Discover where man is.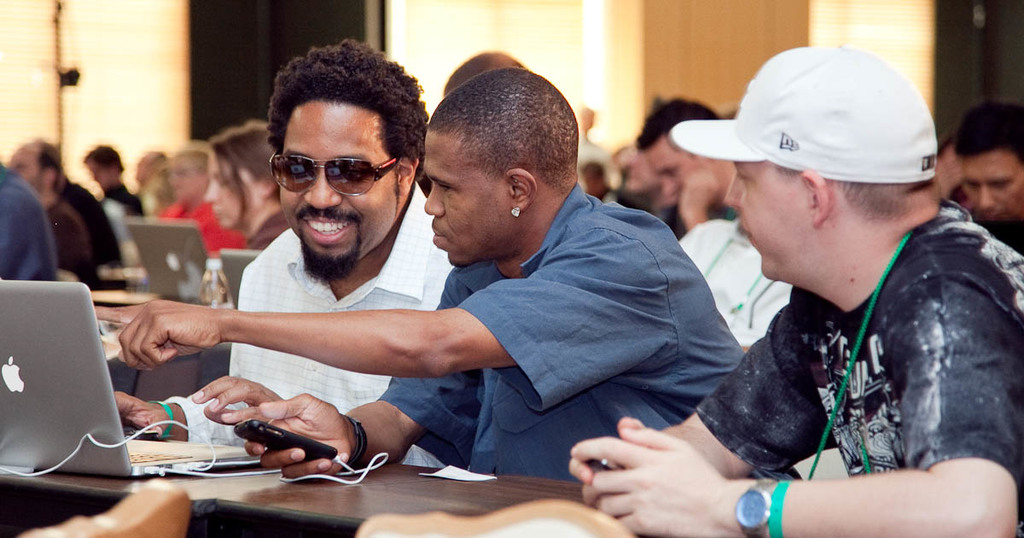
Discovered at x1=610, y1=57, x2=1023, y2=530.
